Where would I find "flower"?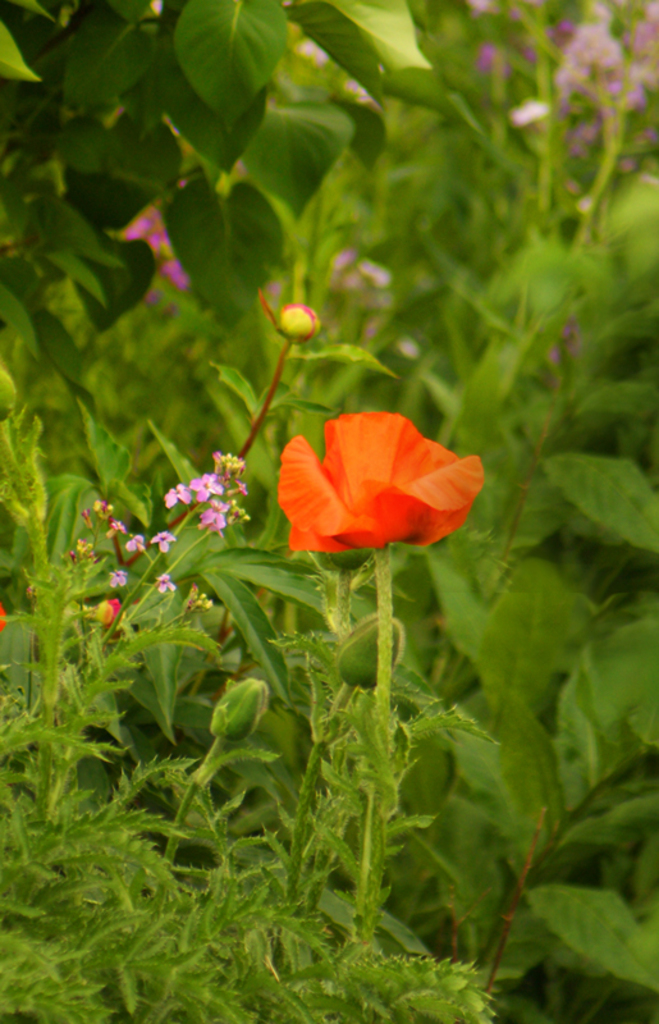
At (106, 200, 192, 288).
